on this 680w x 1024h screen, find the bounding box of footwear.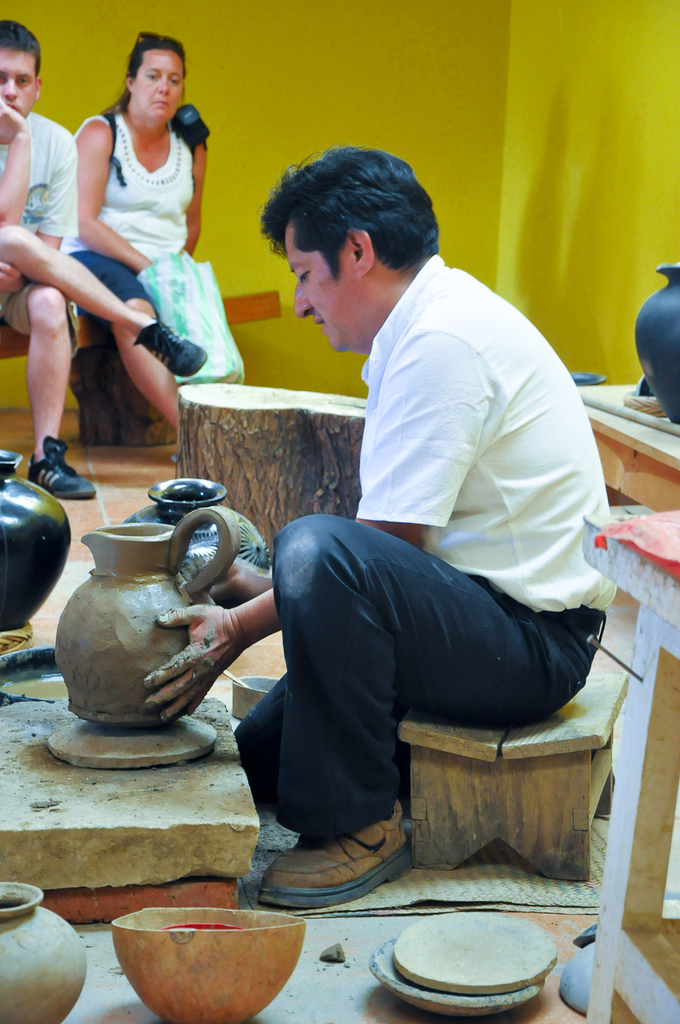
Bounding box: left=259, top=802, right=412, bottom=904.
